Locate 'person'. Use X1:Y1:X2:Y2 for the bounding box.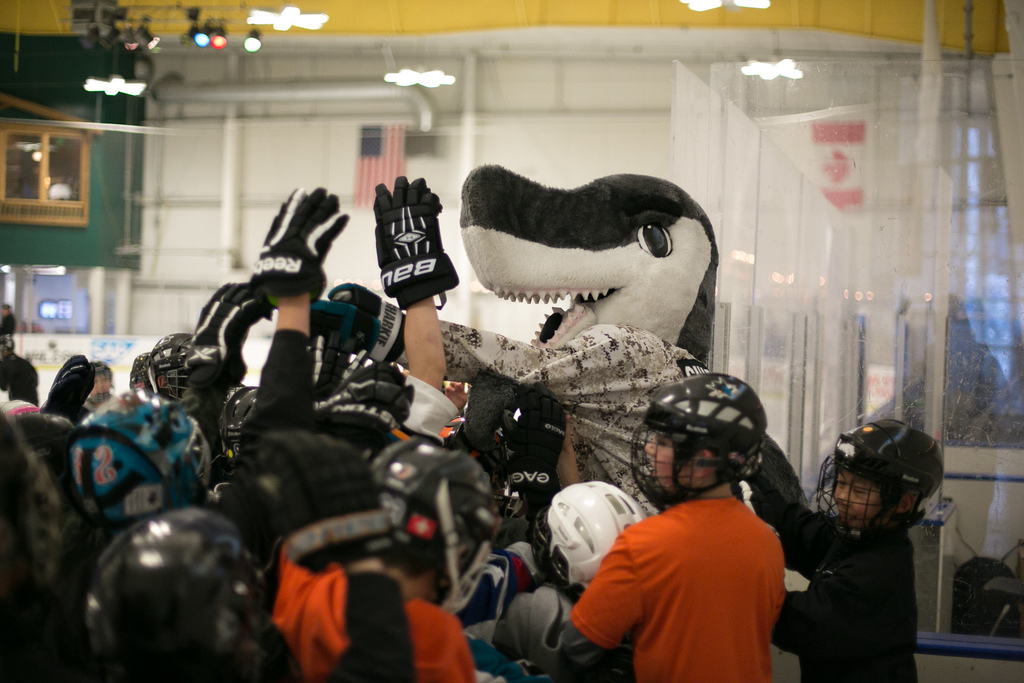
776:427:932:682.
